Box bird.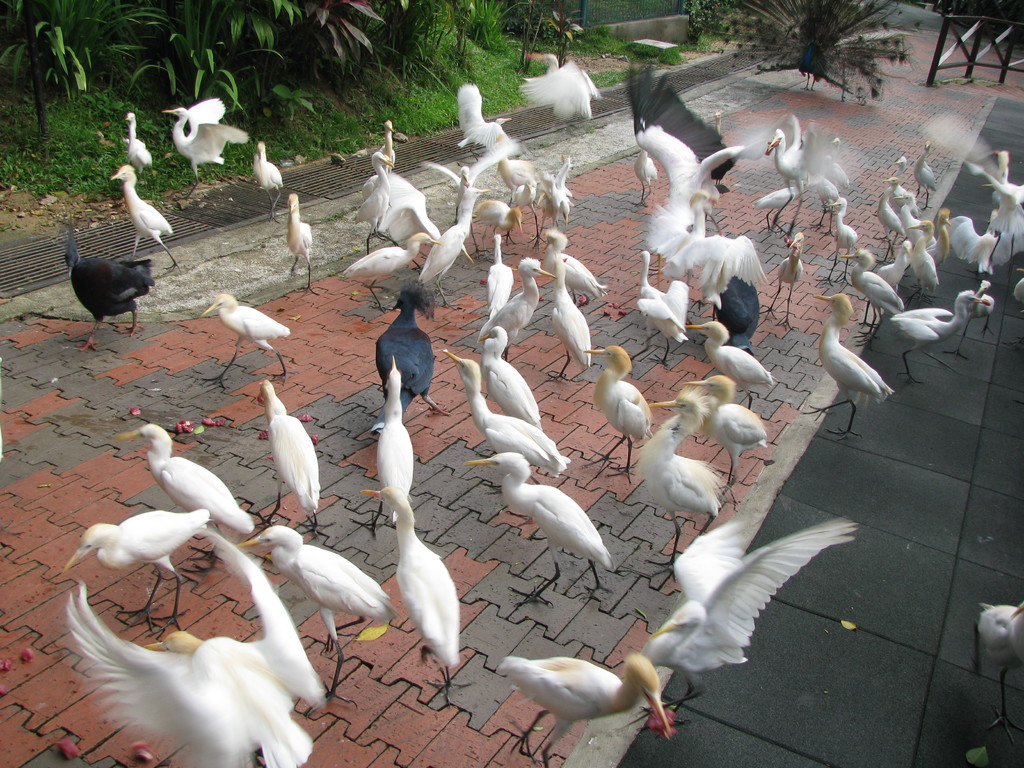
[229,523,396,712].
